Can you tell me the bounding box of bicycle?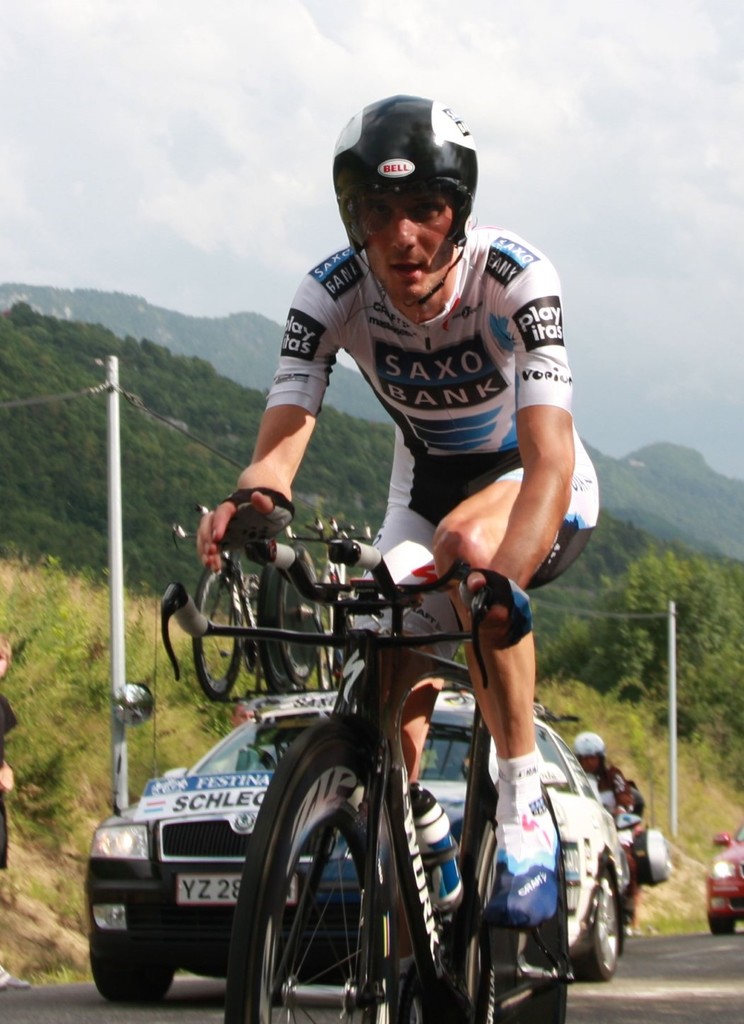
box=[103, 493, 604, 1023].
